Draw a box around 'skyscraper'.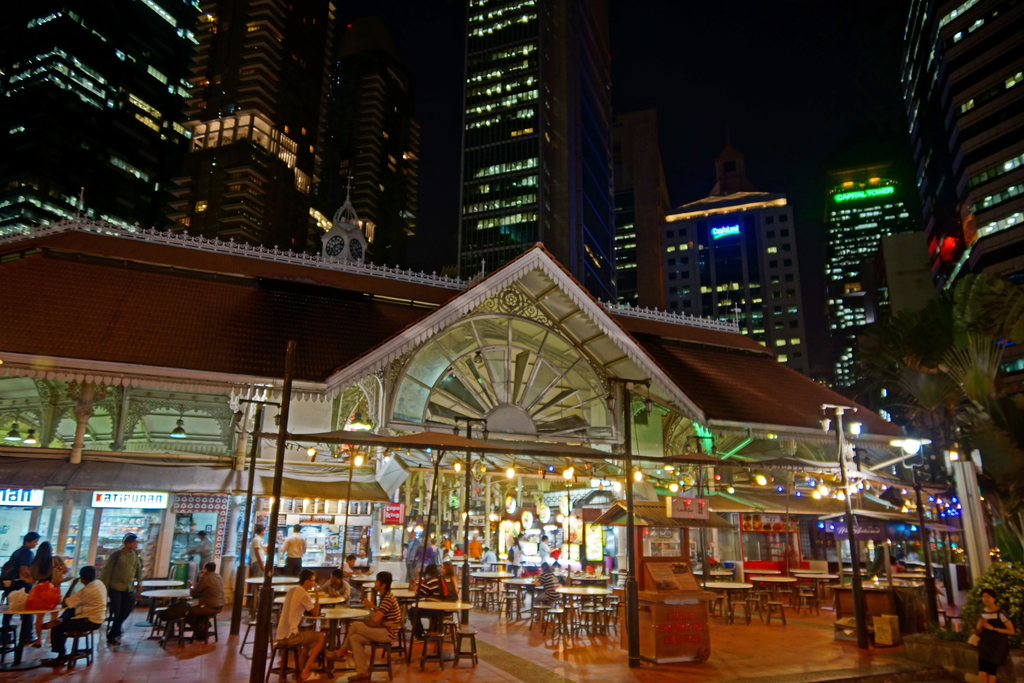
895, 0, 1023, 497.
